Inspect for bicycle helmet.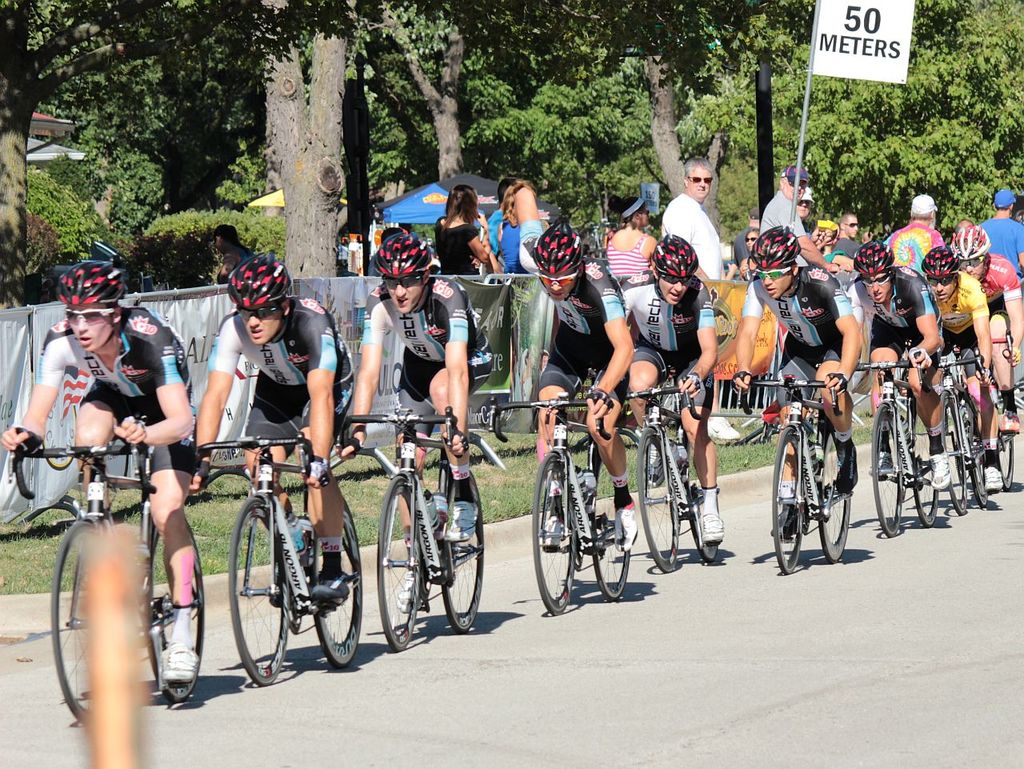
Inspection: {"x1": 918, "y1": 244, "x2": 956, "y2": 282}.
